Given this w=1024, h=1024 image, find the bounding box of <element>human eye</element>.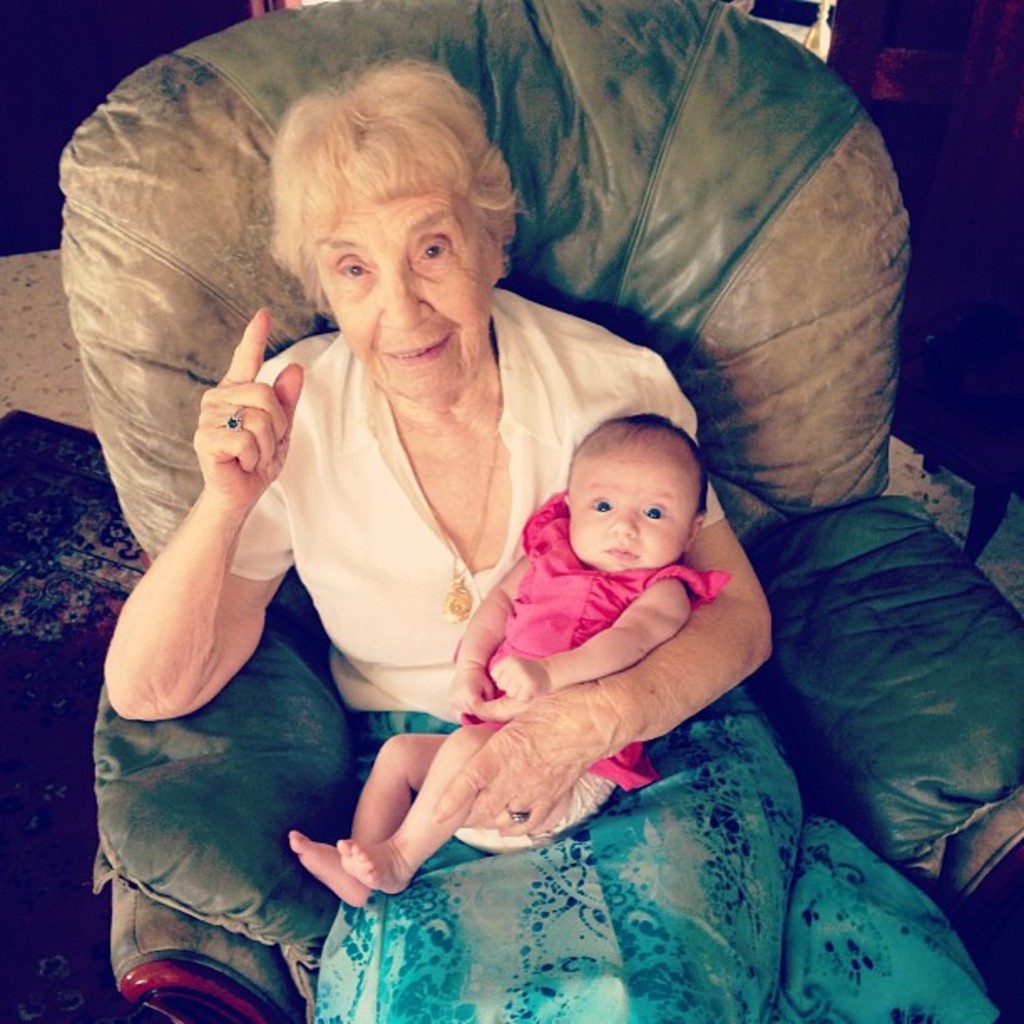
l=328, t=246, r=378, b=286.
